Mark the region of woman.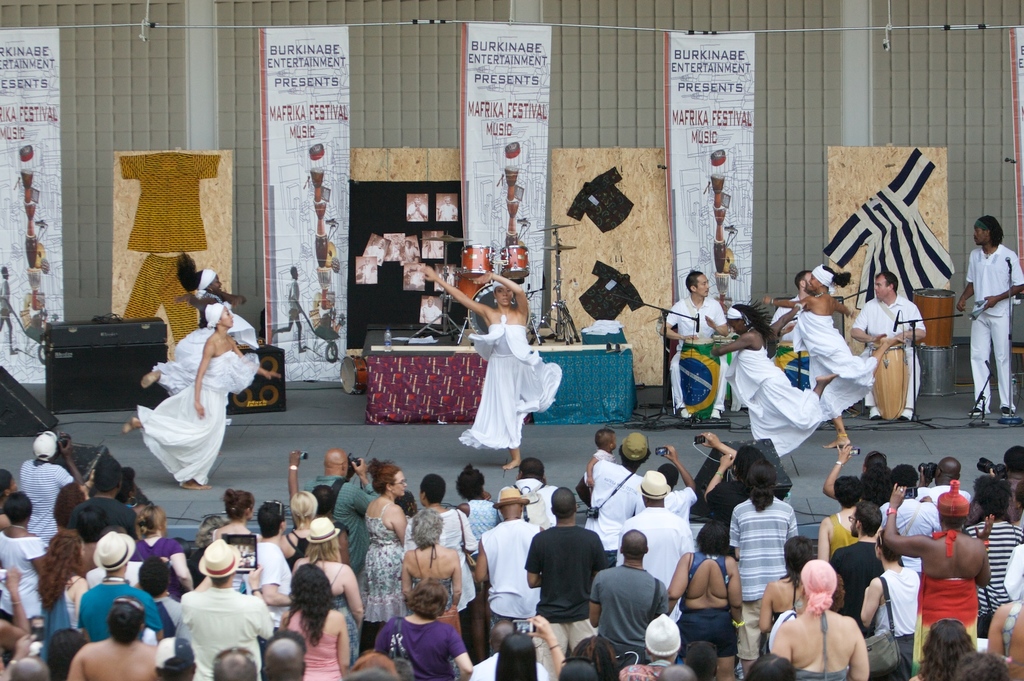
Region: 454, 460, 500, 659.
